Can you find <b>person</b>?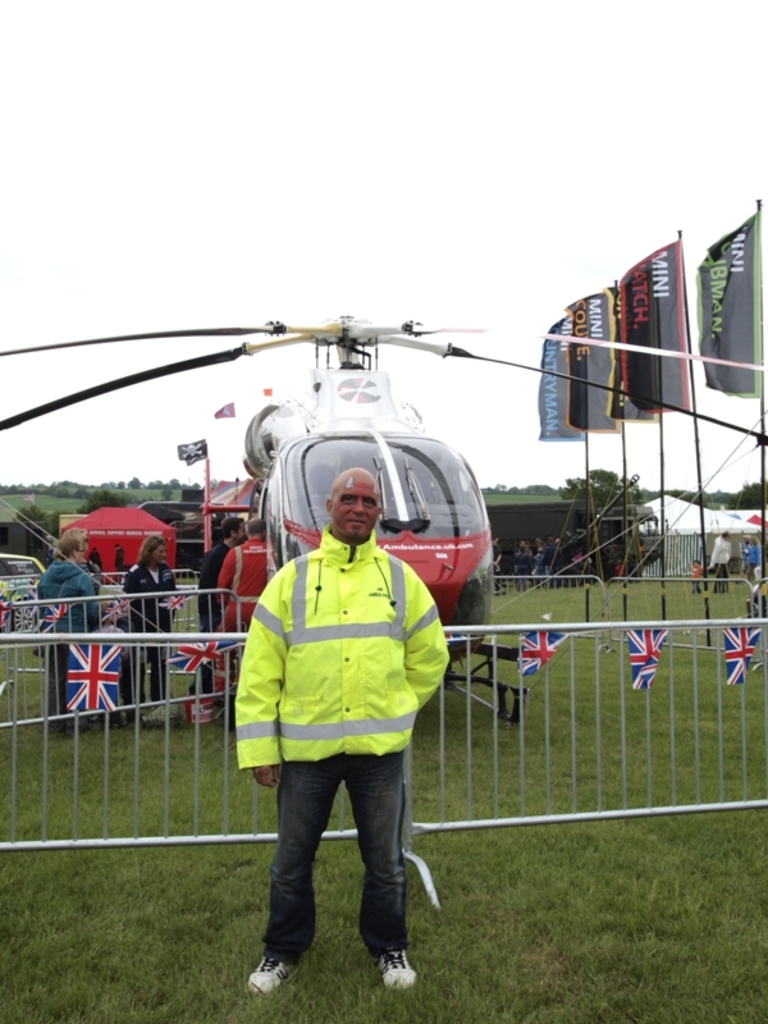
Yes, bounding box: BBox(120, 540, 179, 714).
